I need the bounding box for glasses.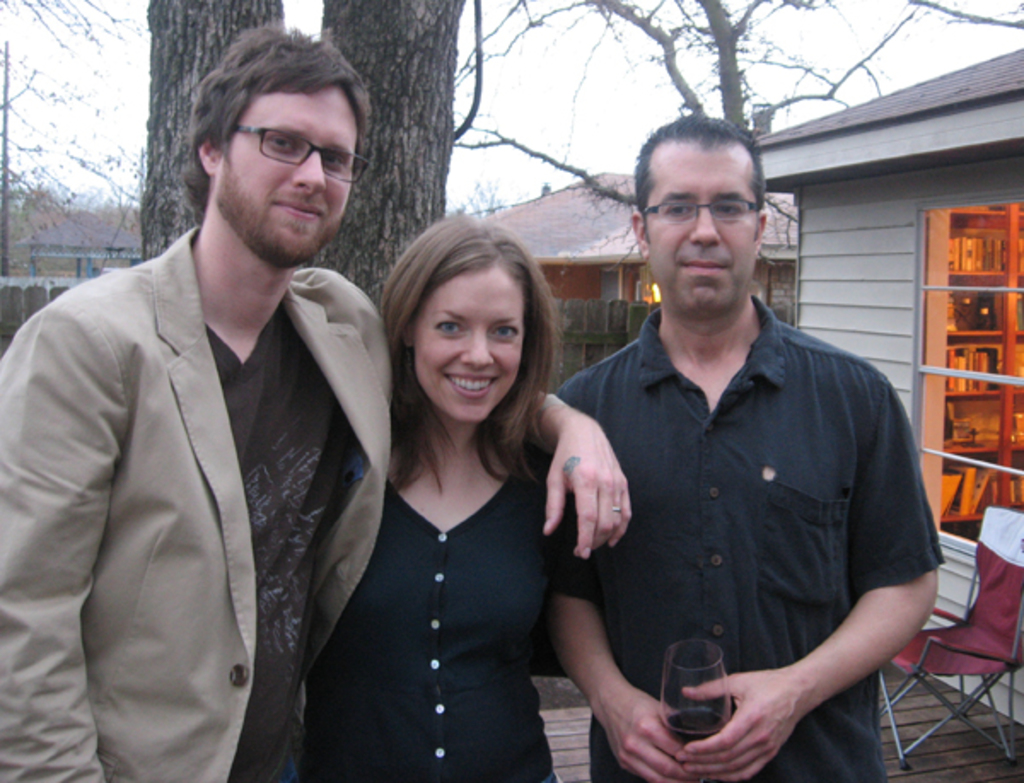
Here it is: x1=640 y1=194 x2=763 y2=225.
